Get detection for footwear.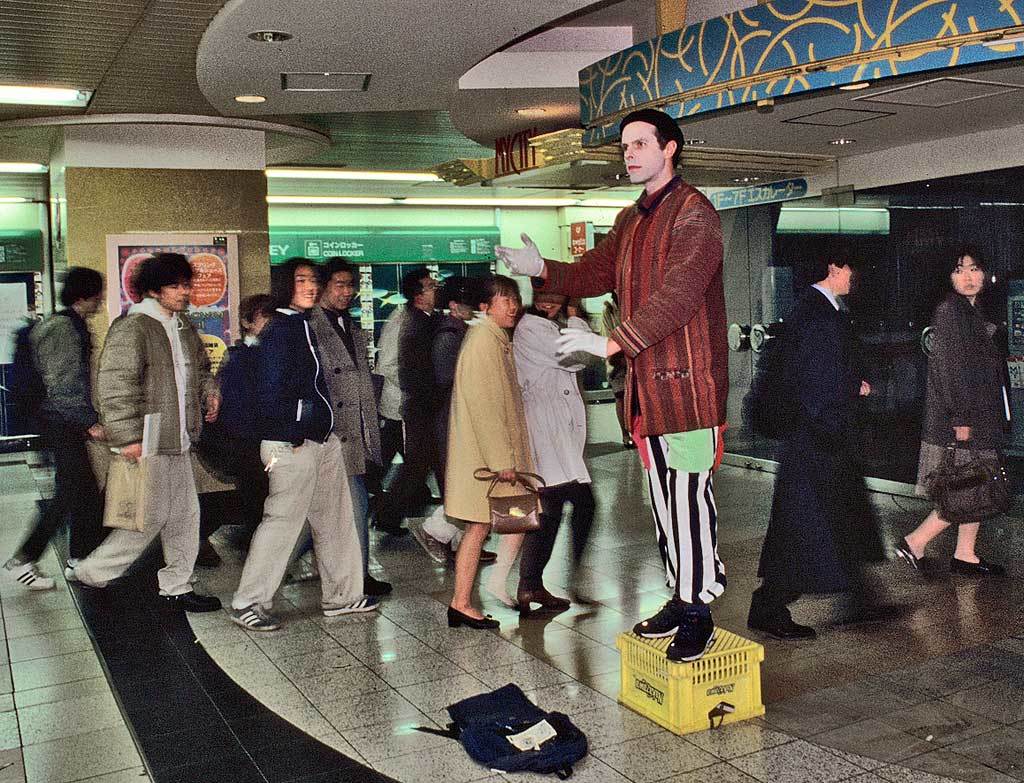
Detection: [x1=517, y1=586, x2=574, y2=613].
